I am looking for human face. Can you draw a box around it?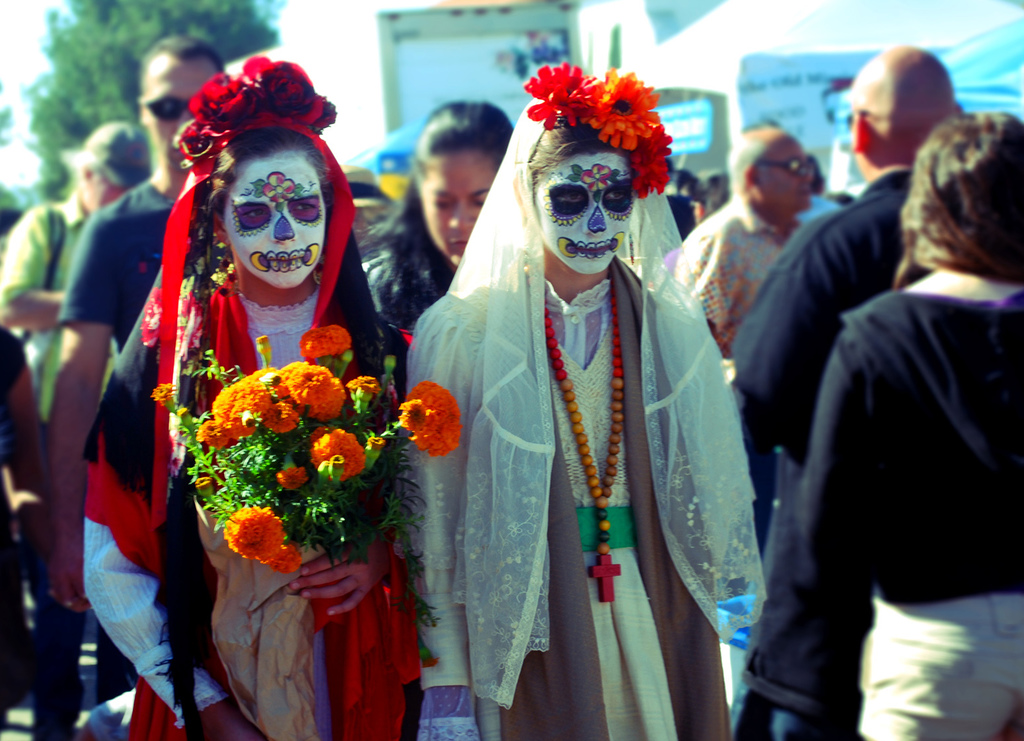
Sure, the bounding box is <box>144,61,211,175</box>.
